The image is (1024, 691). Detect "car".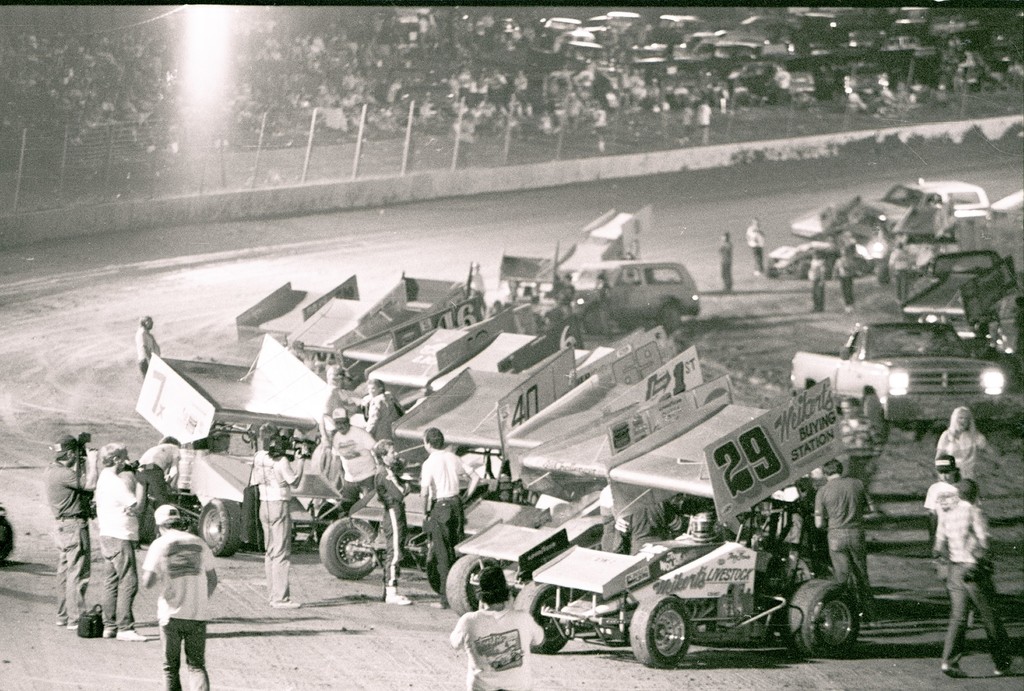
Detection: bbox=(860, 173, 986, 225).
